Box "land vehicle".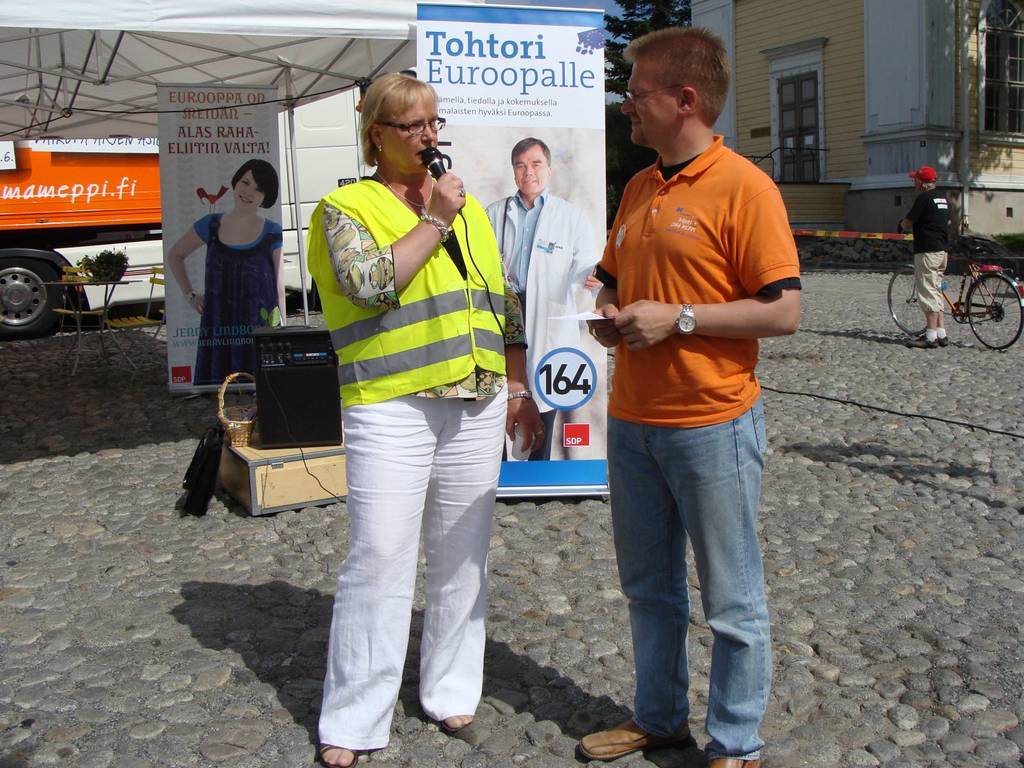
left=885, top=209, right=1017, bottom=344.
